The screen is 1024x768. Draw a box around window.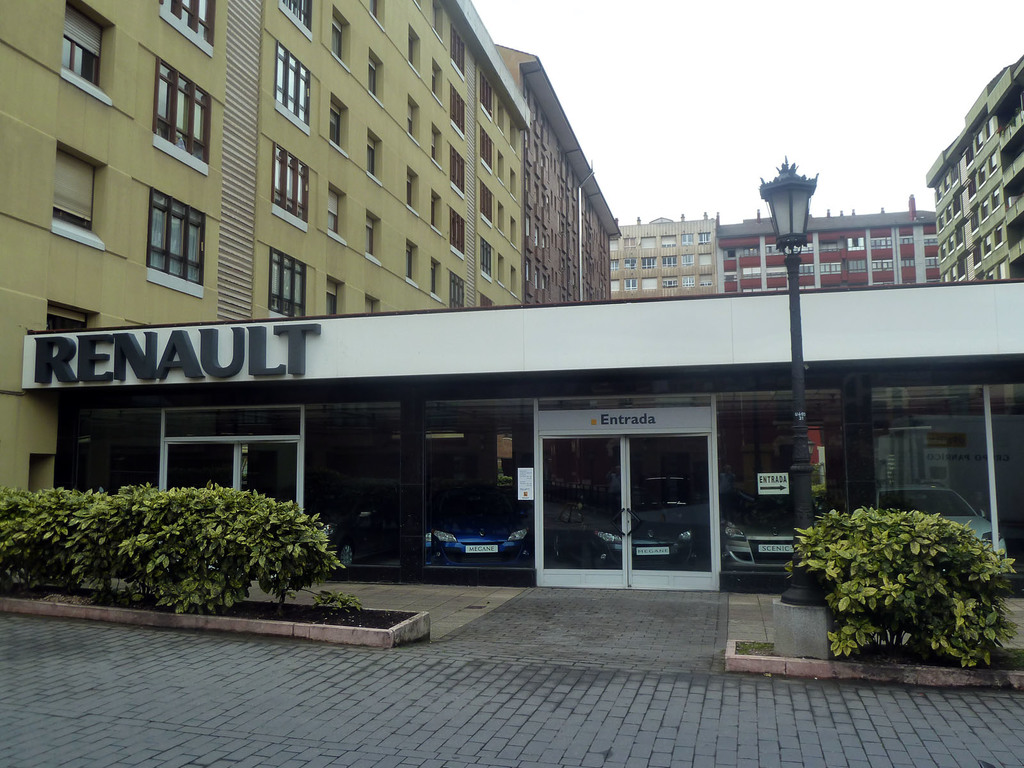
bbox(496, 253, 508, 288).
